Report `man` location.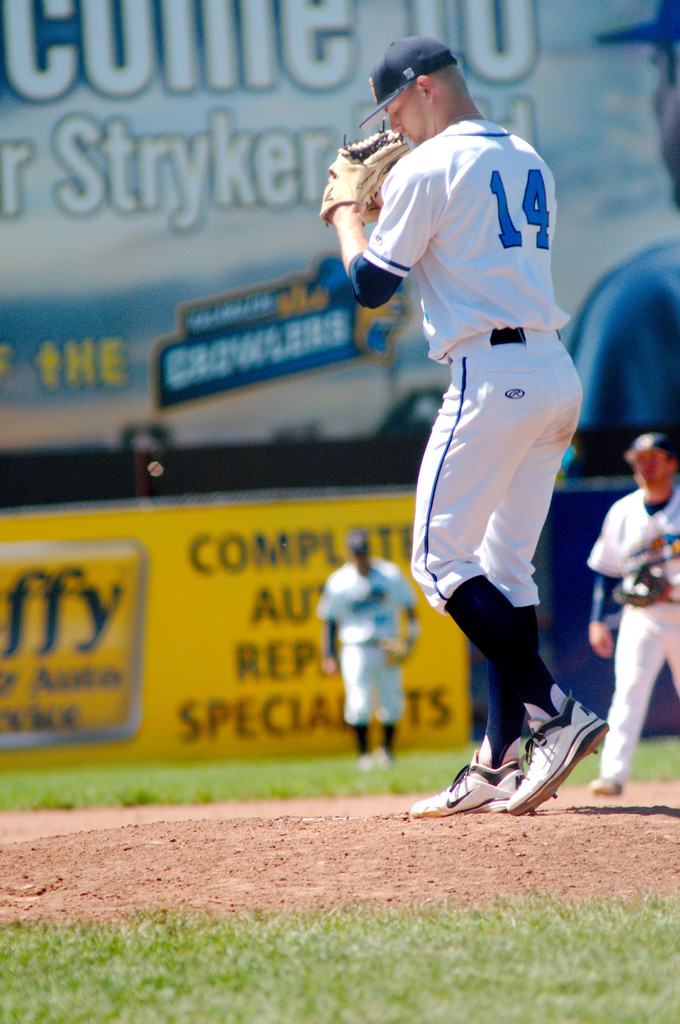
Report: 305:28:579:814.
